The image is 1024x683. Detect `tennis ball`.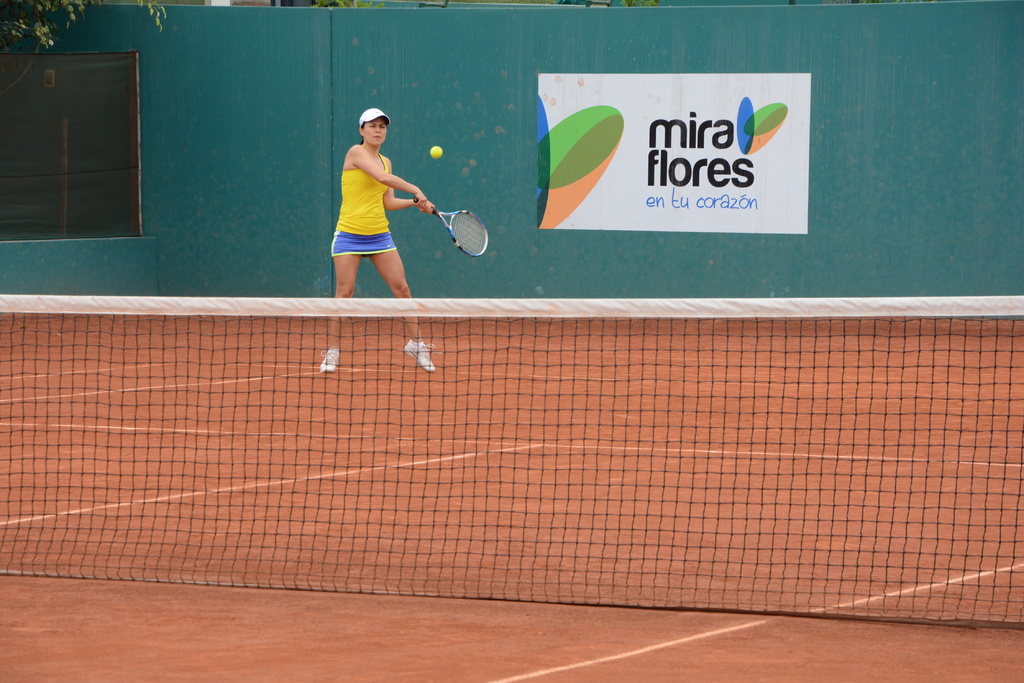
Detection: [left=429, top=143, right=444, bottom=159].
